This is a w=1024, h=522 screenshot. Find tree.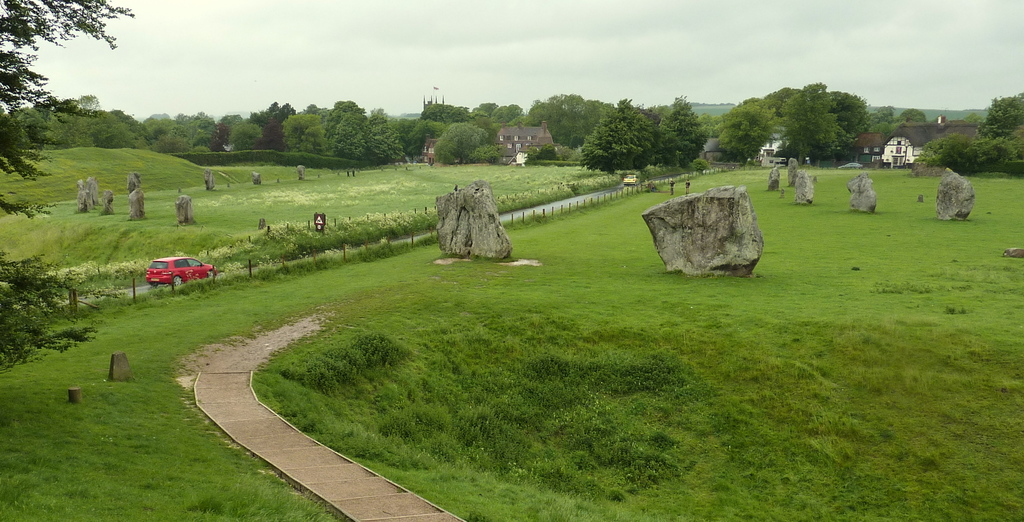
Bounding box: detection(709, 99, 763, 171).
